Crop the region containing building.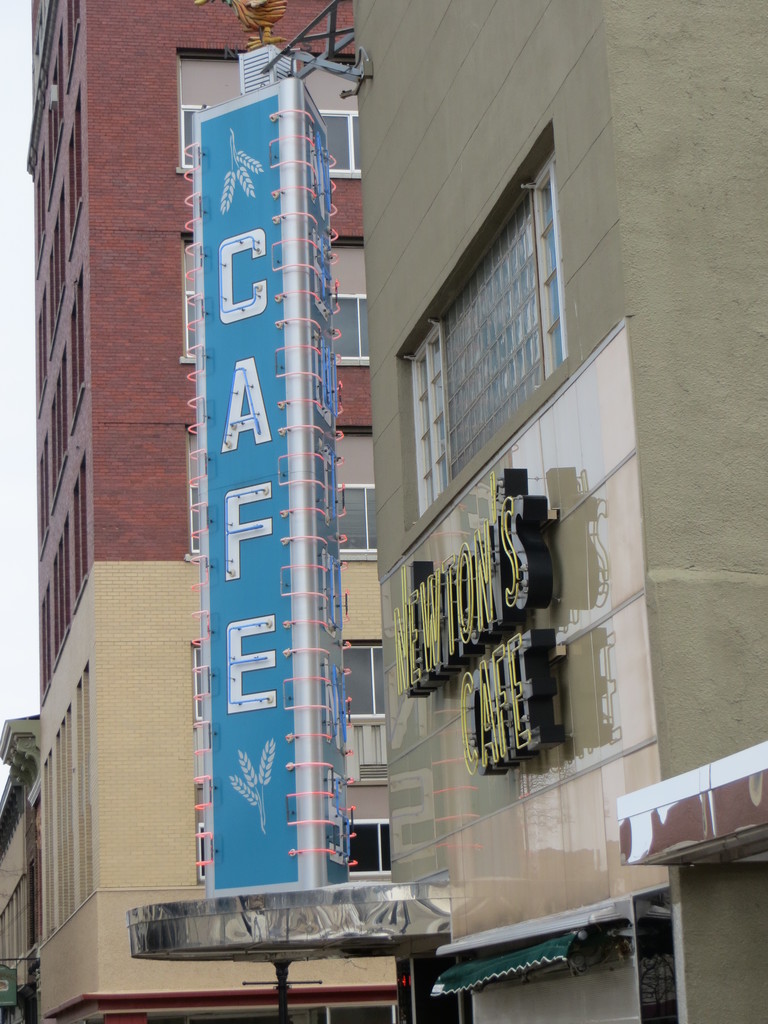
Crop region: [left=355, top=1, right=767, bottom=1023].
